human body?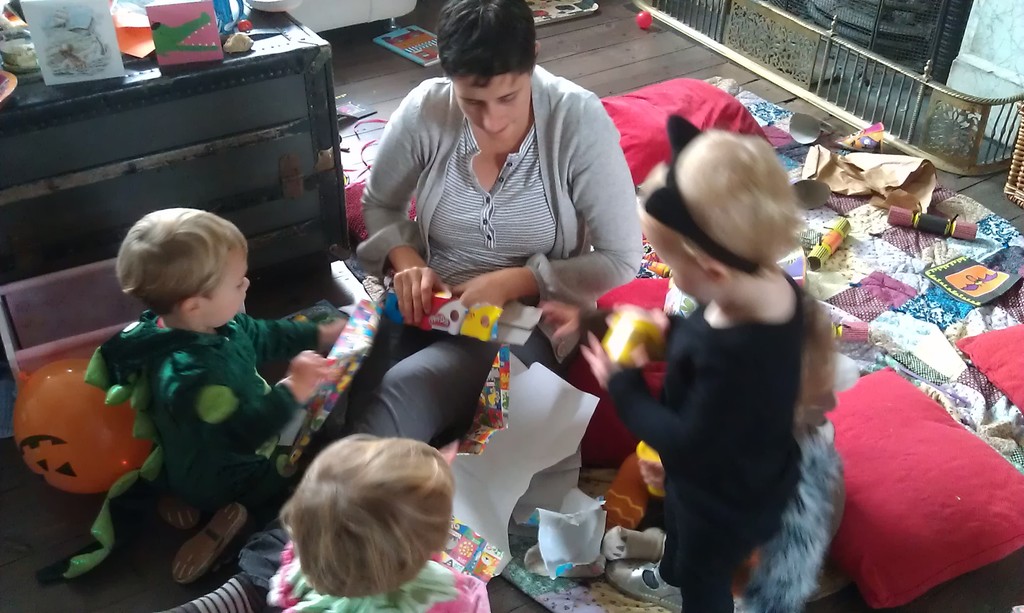
x1=619, y1=116, x2=870, y2=612
